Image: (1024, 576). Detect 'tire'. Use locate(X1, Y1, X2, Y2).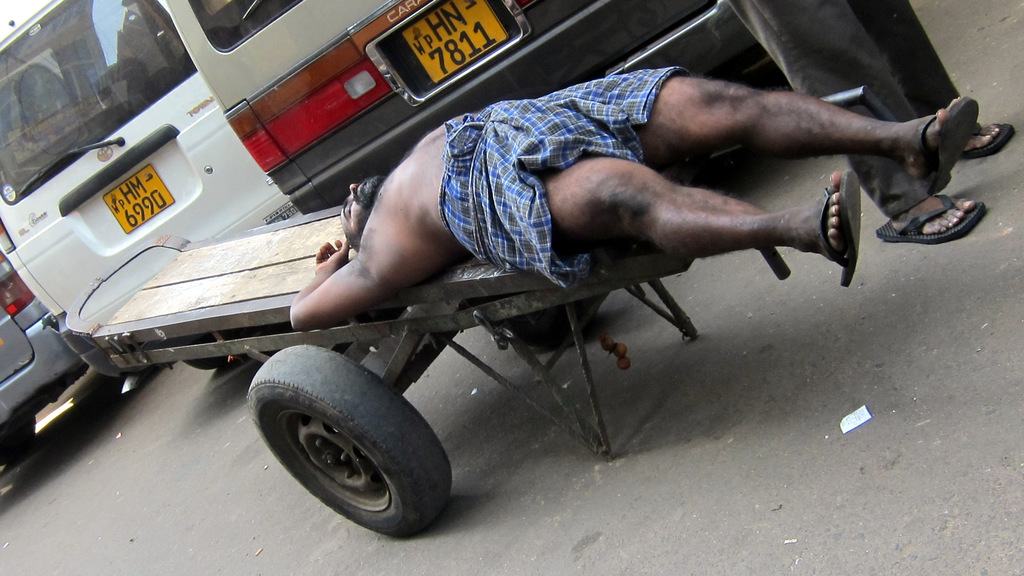
locate(228, 348, 454, 522).
